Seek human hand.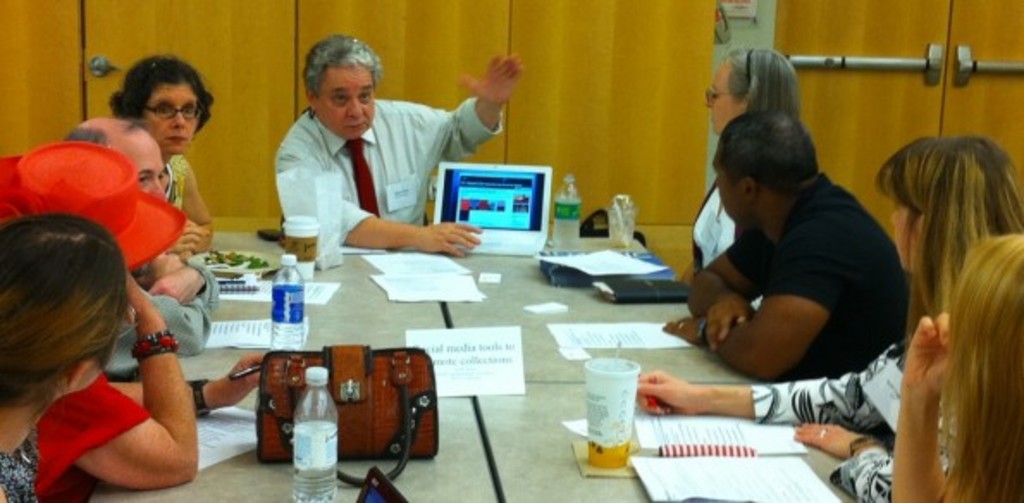
<bbox>151, 248, 186, 279</bbox>.
